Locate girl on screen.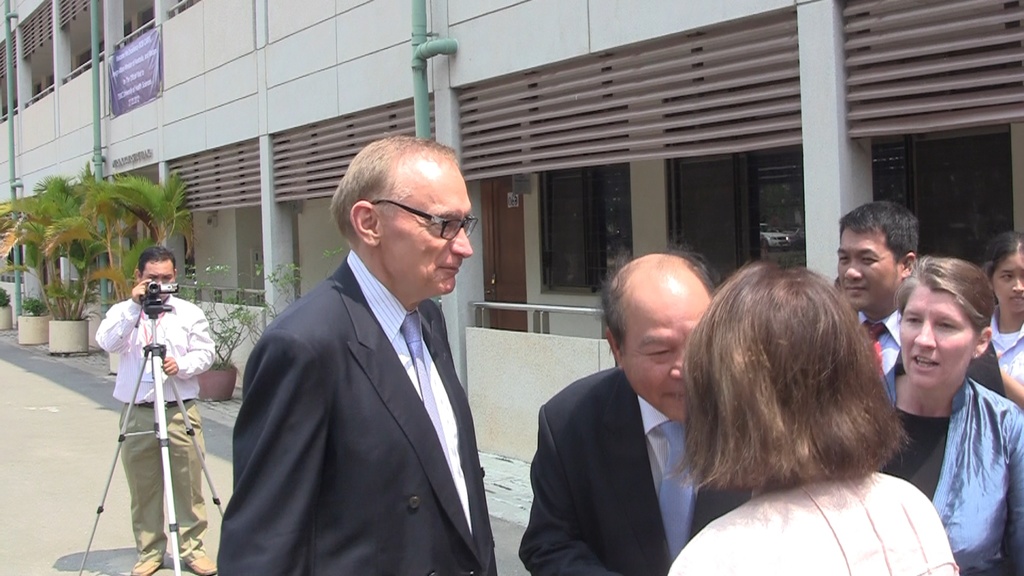
On screen at [660,254,961,575].
